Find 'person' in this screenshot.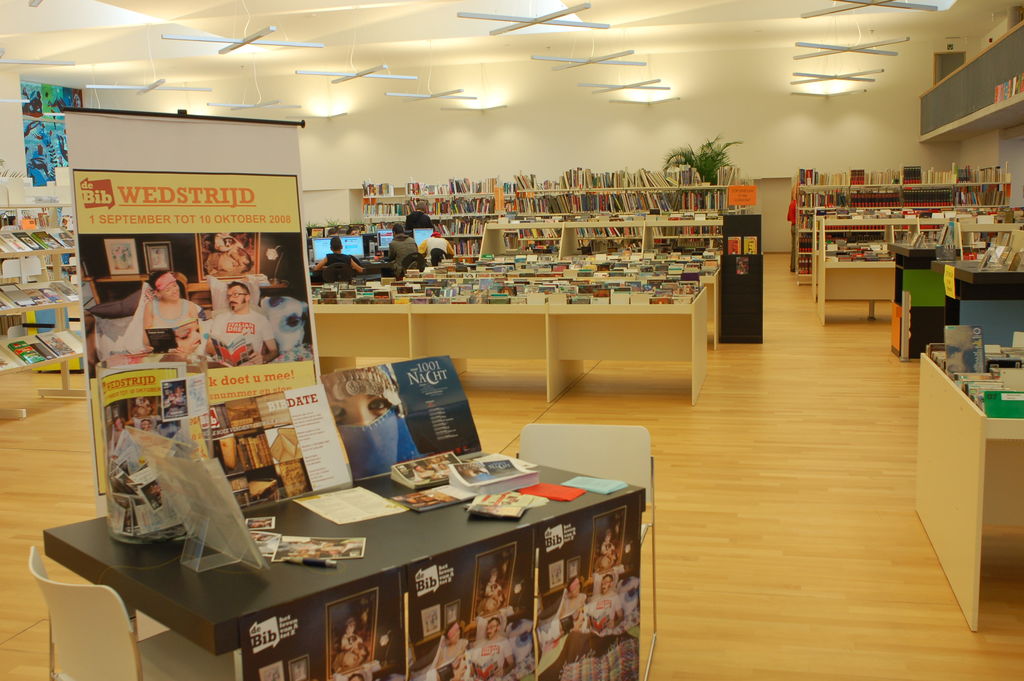
The bounding box for 'person' is [x1=310, y1=236, x2=367, y2=279].
